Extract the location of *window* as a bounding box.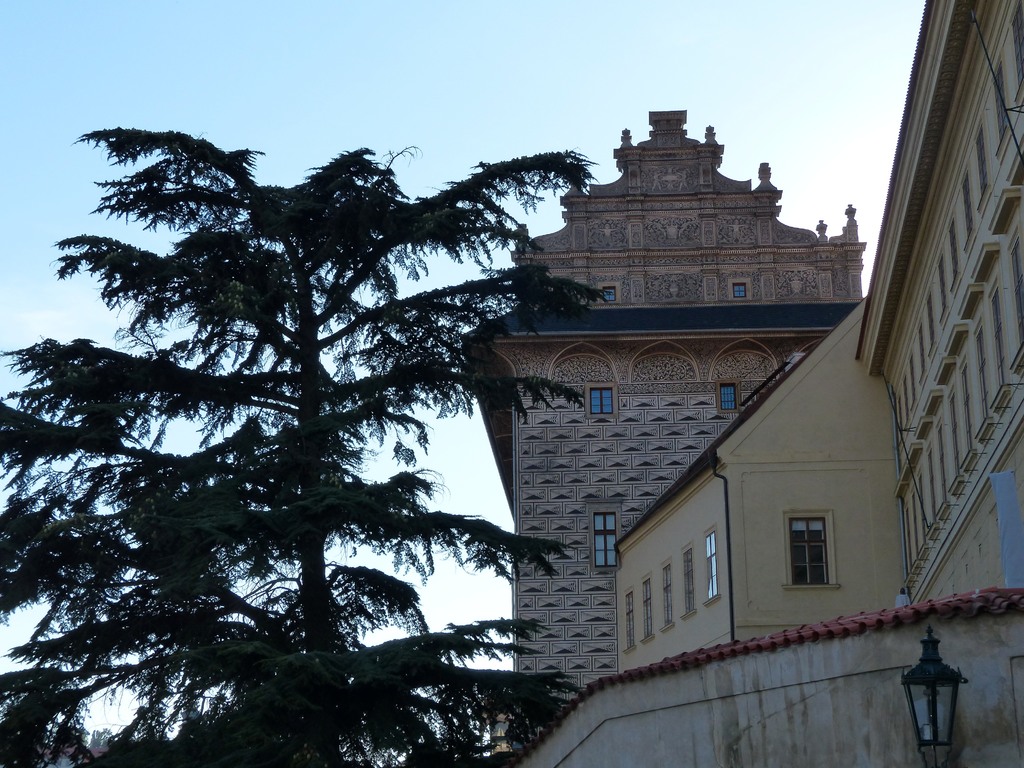
[772,509,860,593].
